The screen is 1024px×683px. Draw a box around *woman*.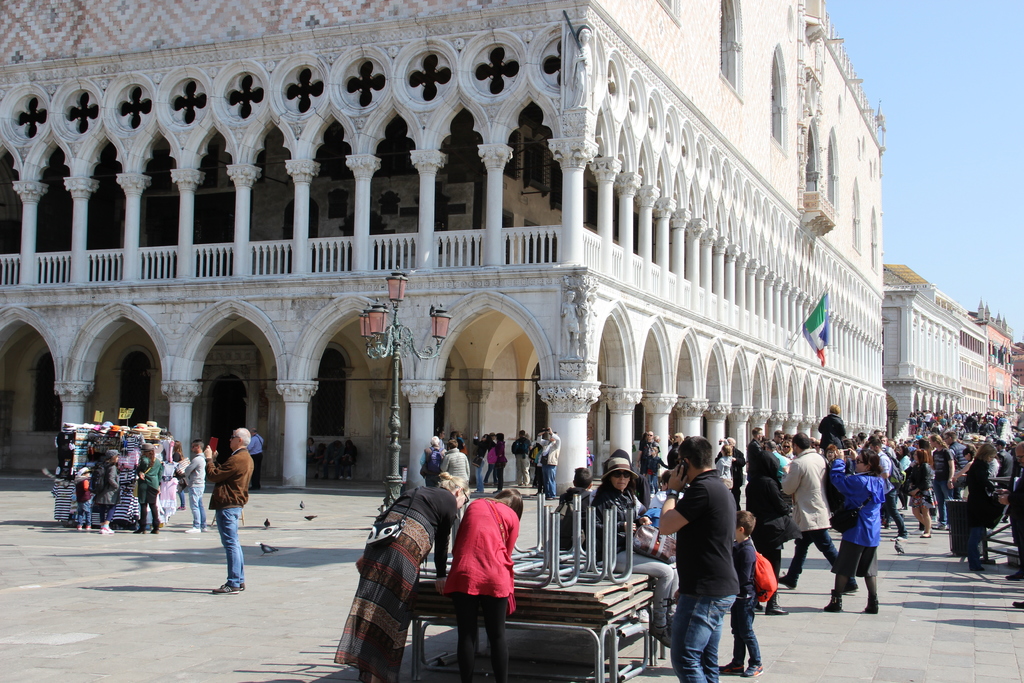
bbox(83, 442, 129, 535).
